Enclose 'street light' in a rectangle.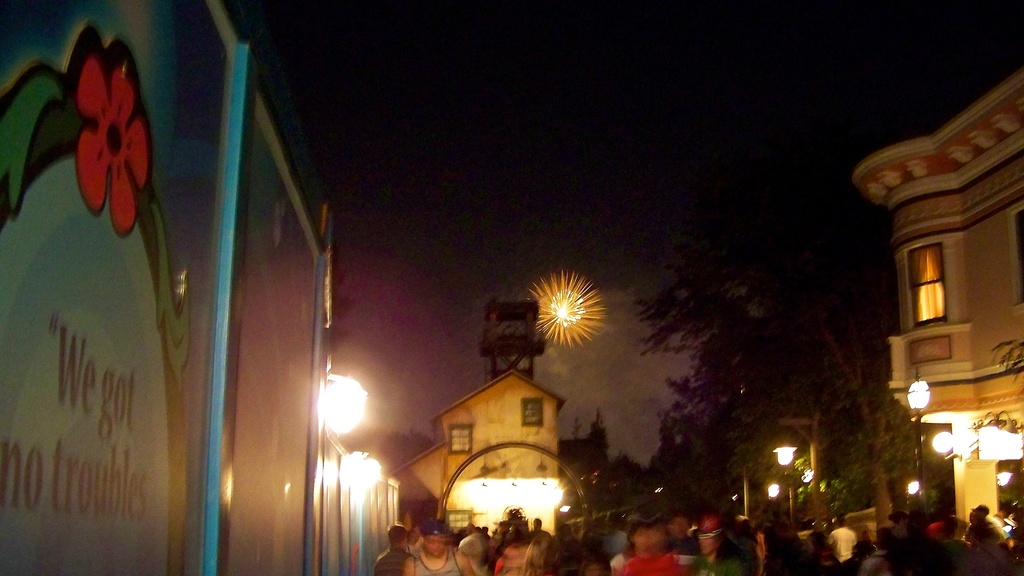
locate(908, 365, 929, 518).
